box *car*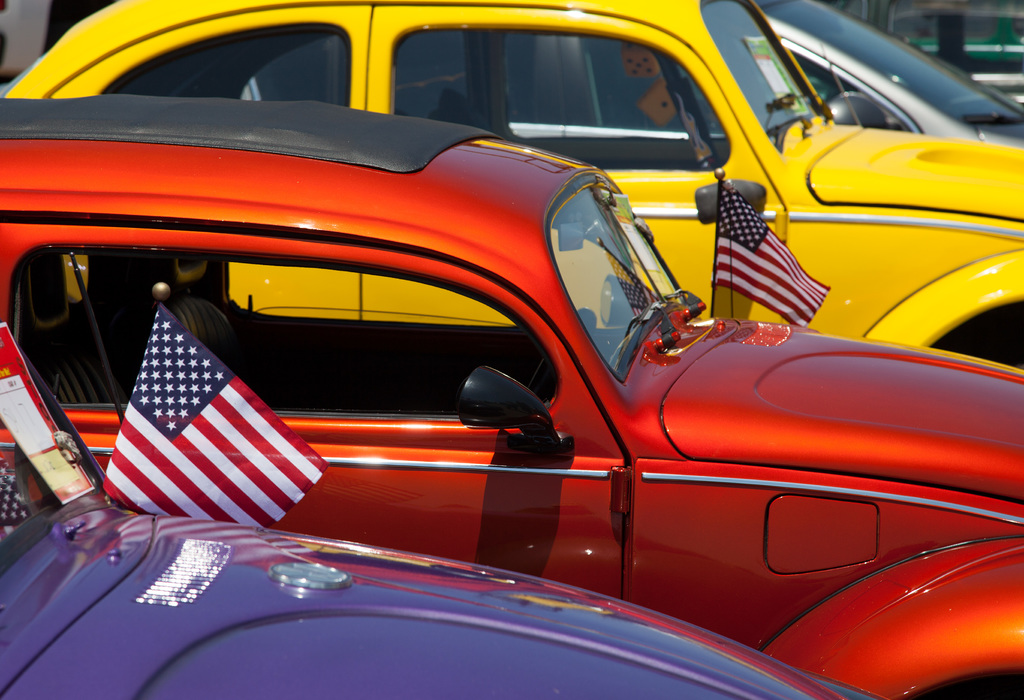
left=0, top=325, right=876, bottom=699
